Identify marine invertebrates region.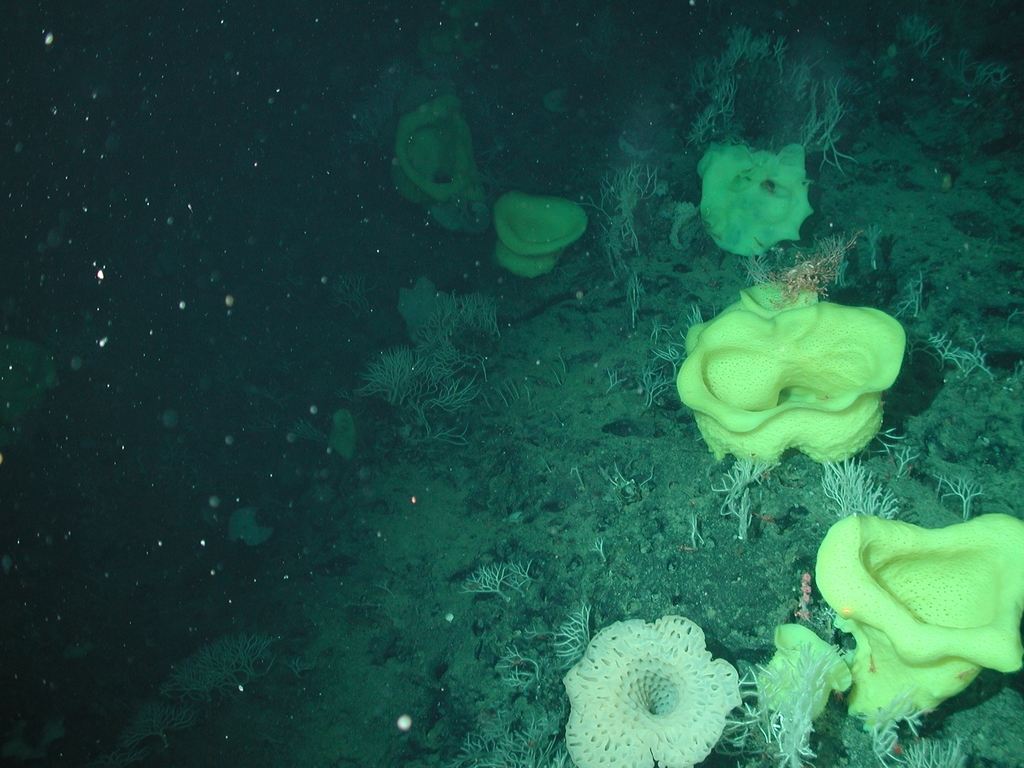
Region: [705, 452, 769, 558].
